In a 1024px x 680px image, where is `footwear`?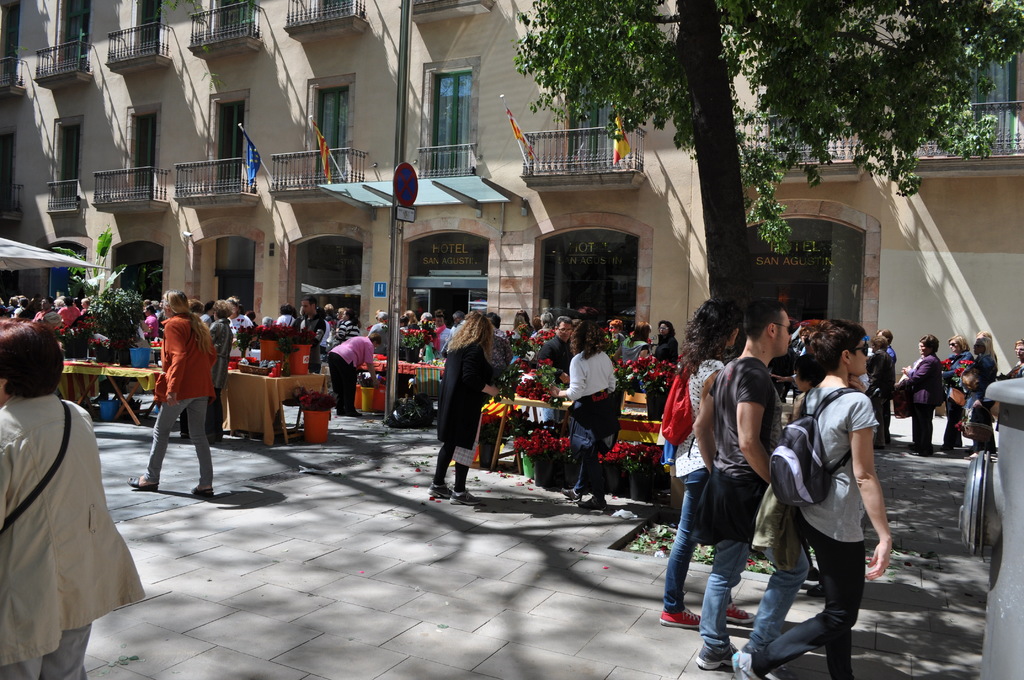
{"x1": 717, "y1": 604, "x2": 753, "y2": 629}.
